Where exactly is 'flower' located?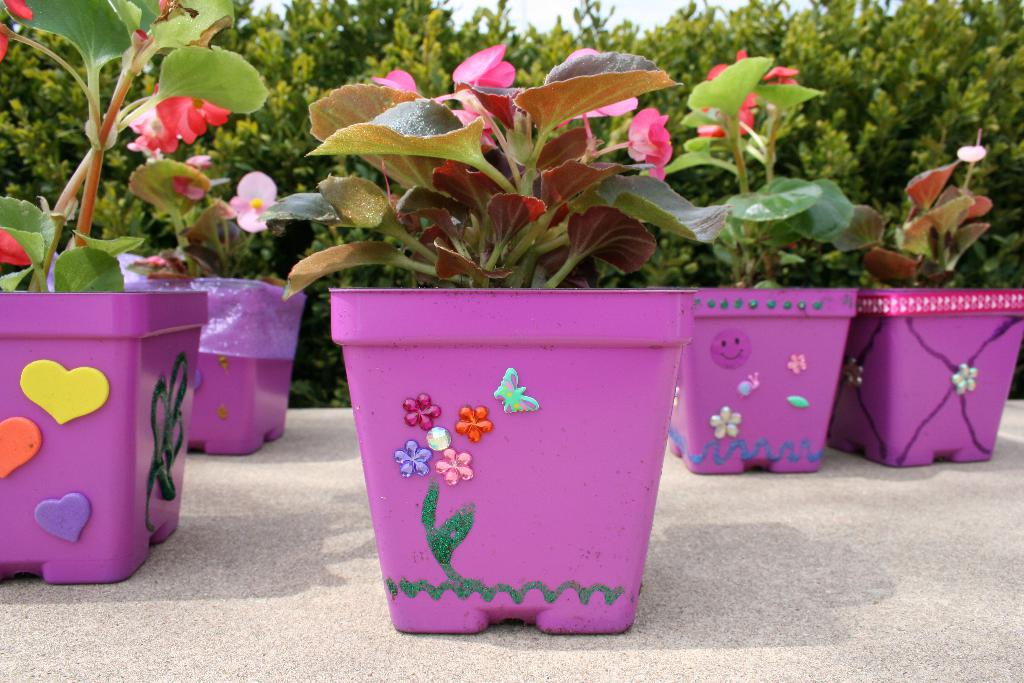
Its bounding box is <bbox>843, 355, 861, 386</bbox>.
